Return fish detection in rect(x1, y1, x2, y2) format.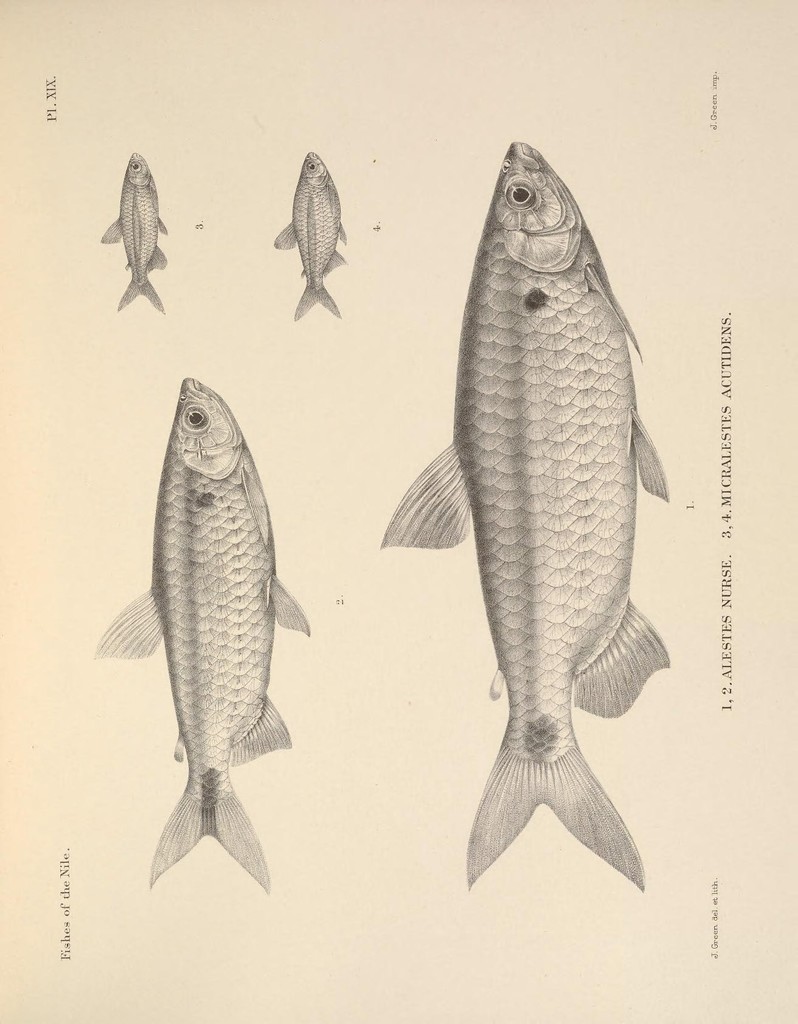
rect(97, 154, 164, 312).
